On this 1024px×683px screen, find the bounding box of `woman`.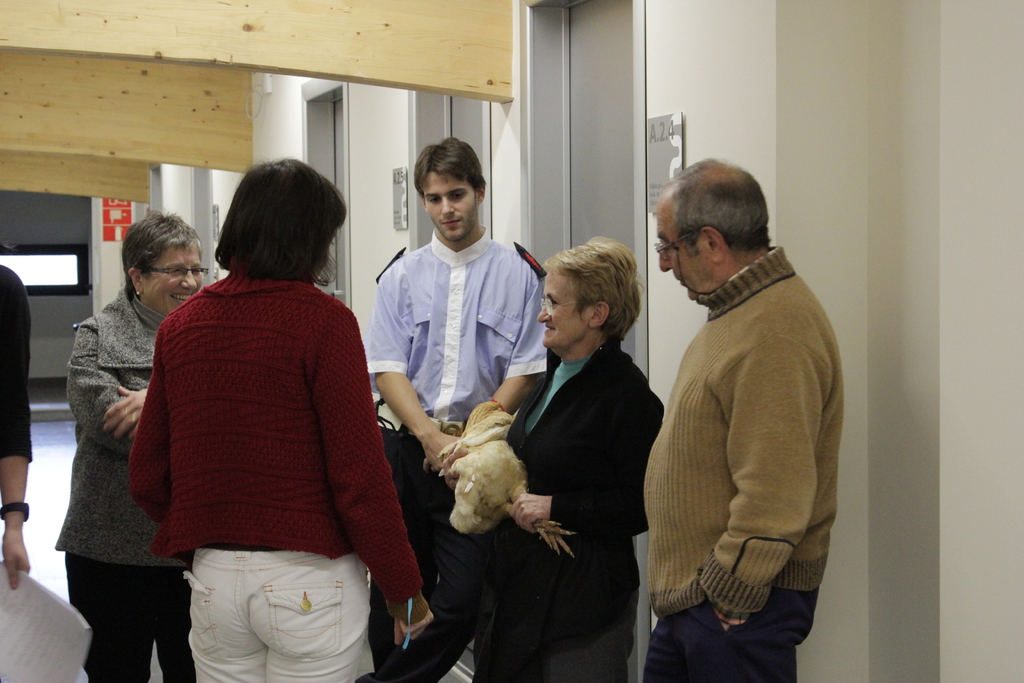
Bounding box: left=115, top=146, right=444, bottom=682.
